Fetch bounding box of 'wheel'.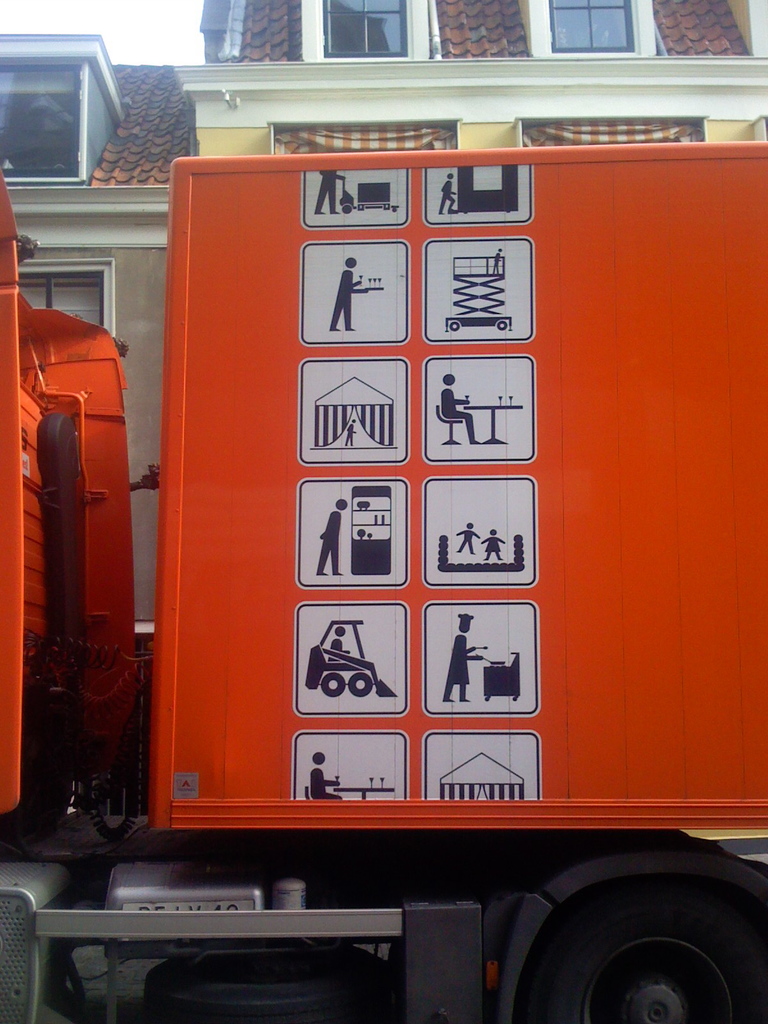
Bbox: l=342, t=202, r=352, b=212.
